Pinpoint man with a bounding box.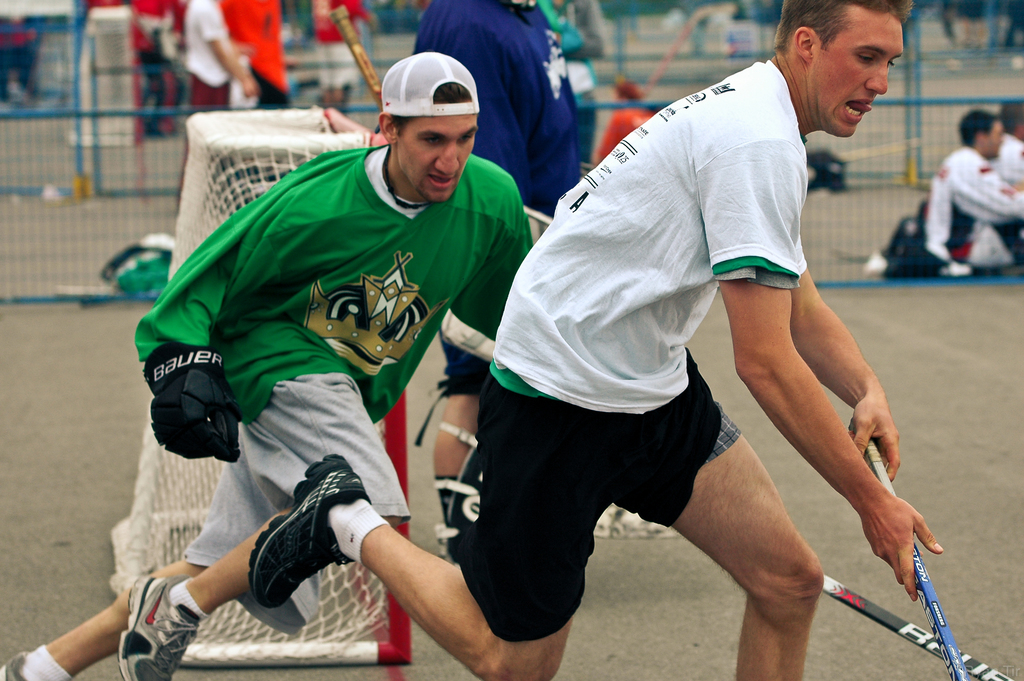
x1=924, y1=111, x2=1023, y2=270.
